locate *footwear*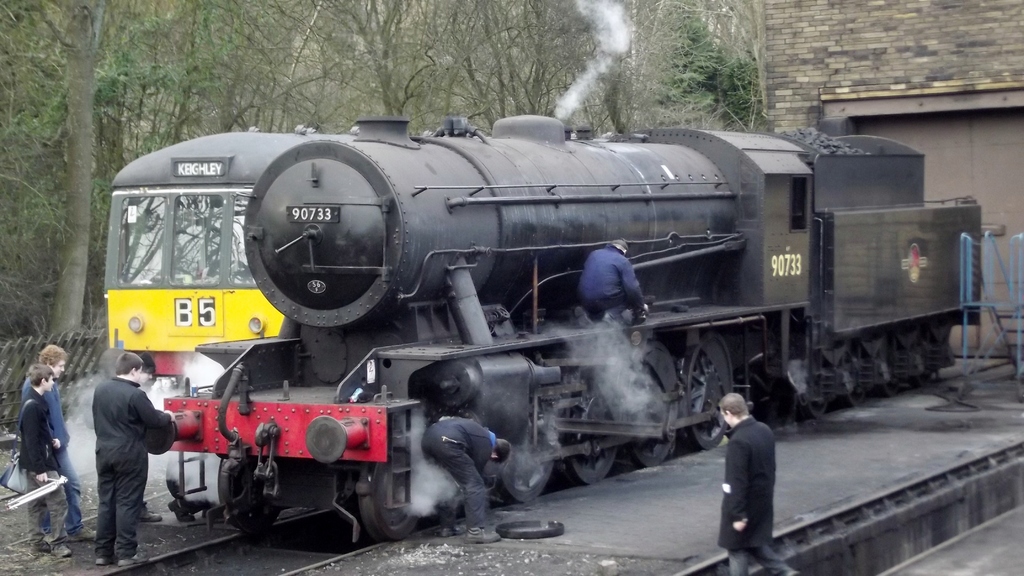
select_region(72, 531, 92, 543)
